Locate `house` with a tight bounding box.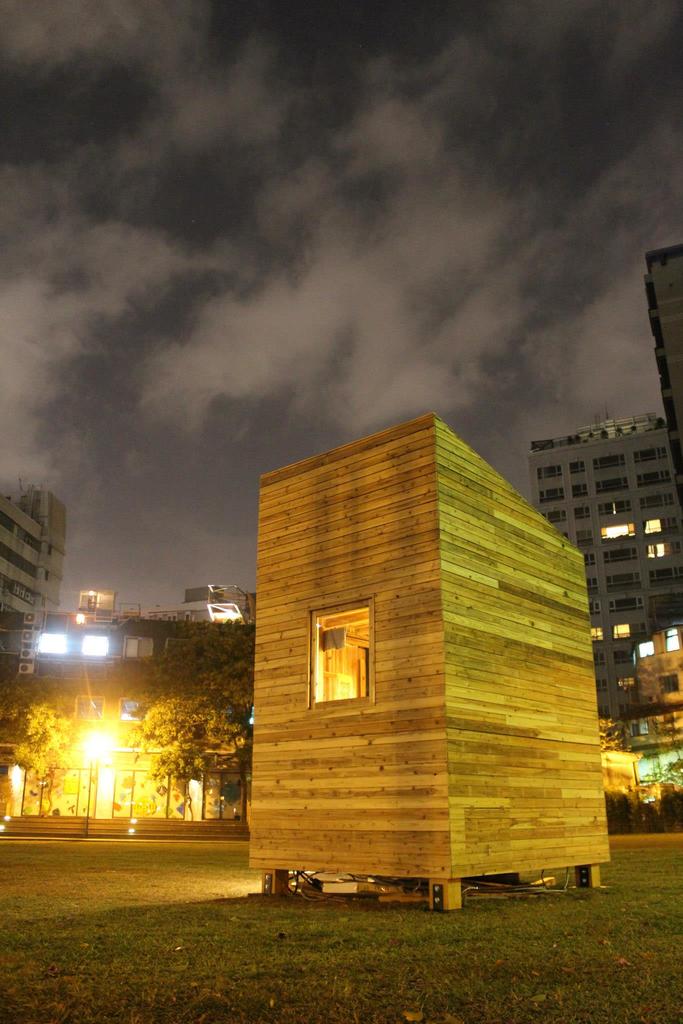
region(526, 407, 682, 719).
